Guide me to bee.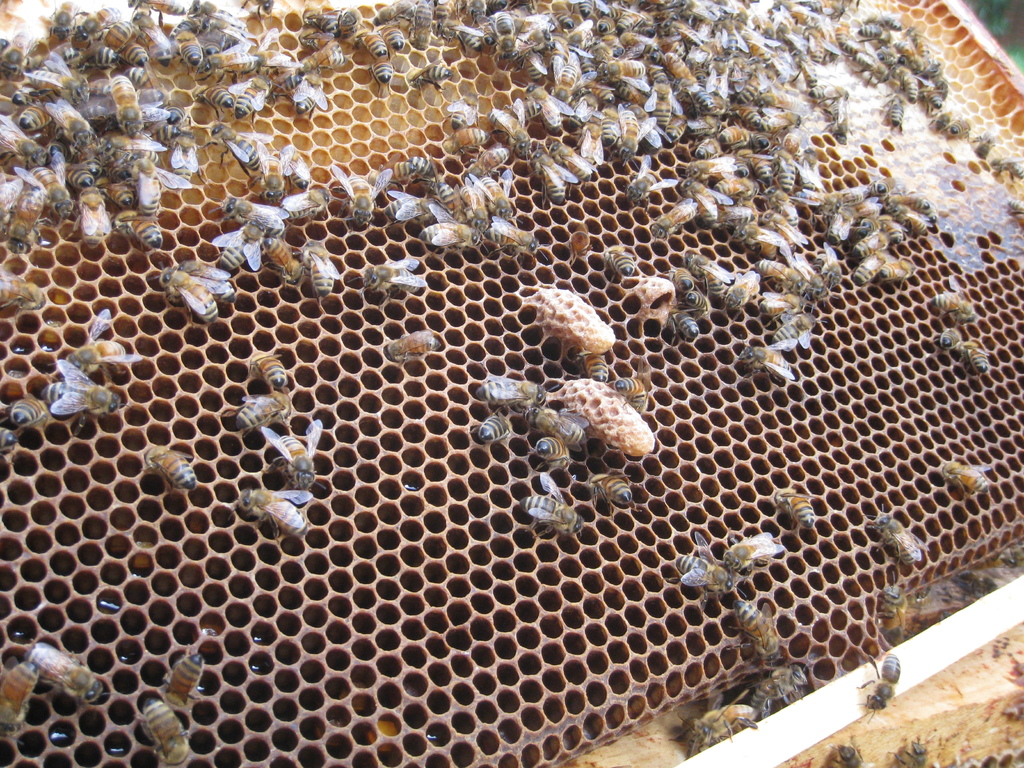
Guidance: x1=849 y1=15 x2=885 y2=38.
